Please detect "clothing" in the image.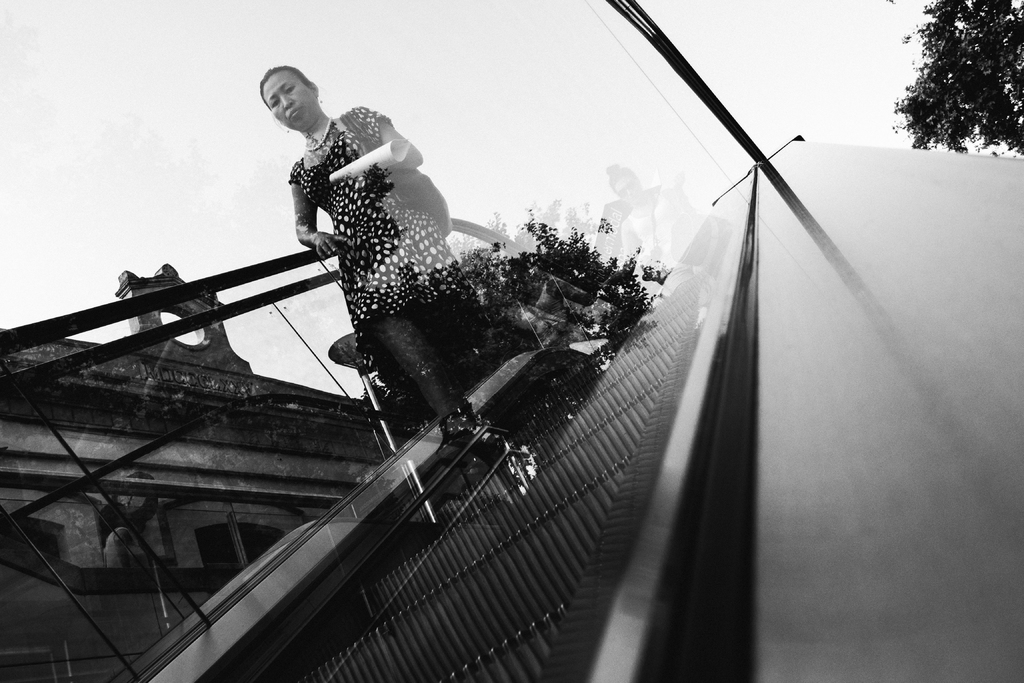
102, 522, 143, 570.
